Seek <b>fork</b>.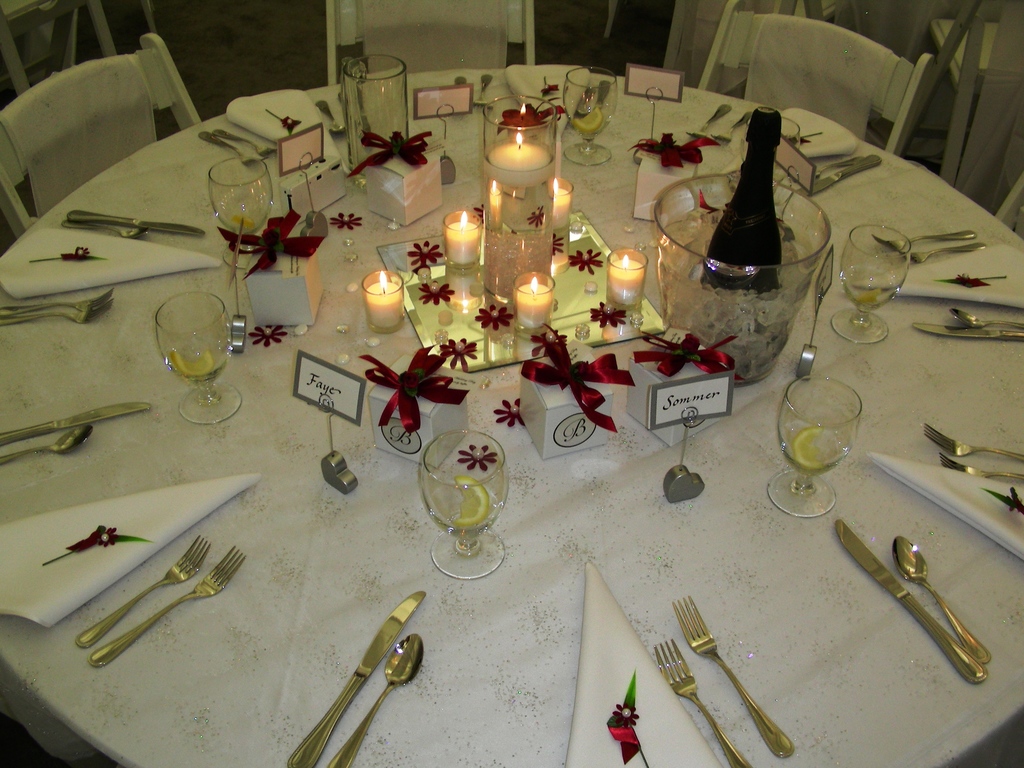
x1=196 y1=127 x2=271 y2=166.
